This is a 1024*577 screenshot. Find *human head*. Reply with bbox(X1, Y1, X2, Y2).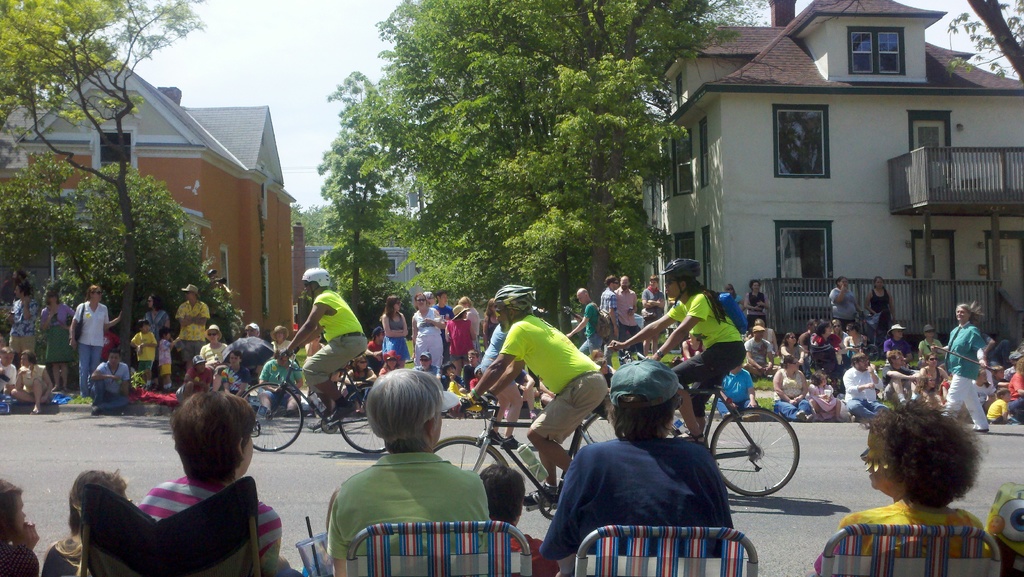
bbox(138, 316, 152, 334).
